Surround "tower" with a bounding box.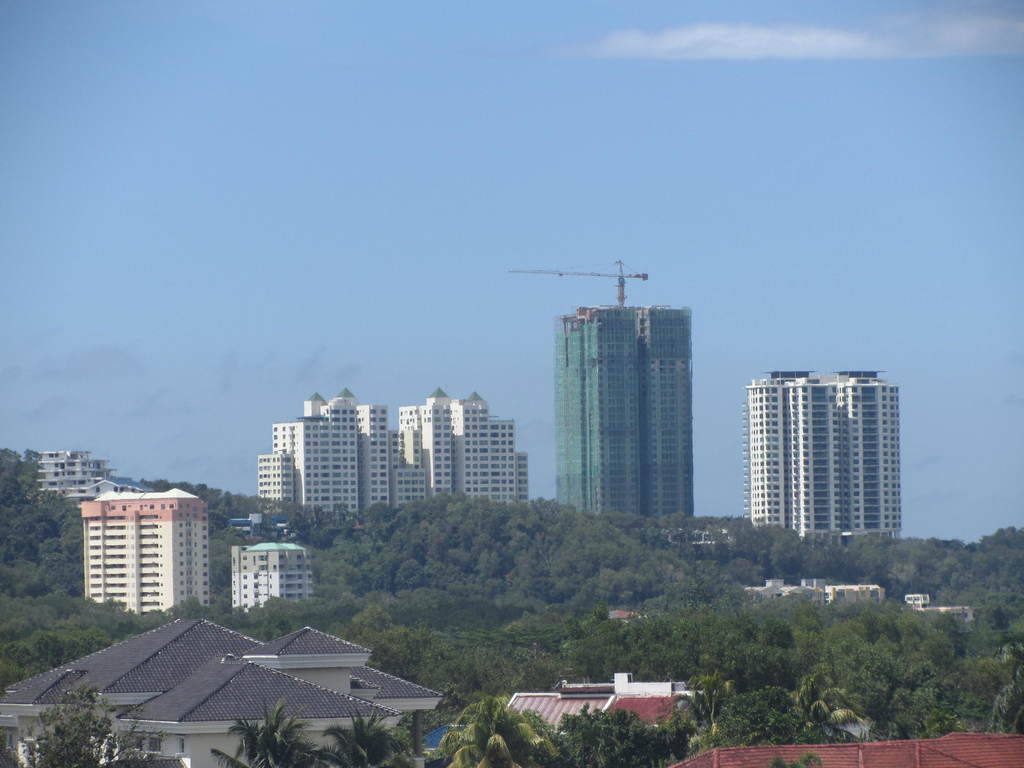
region(453, 389, 530, 504).
